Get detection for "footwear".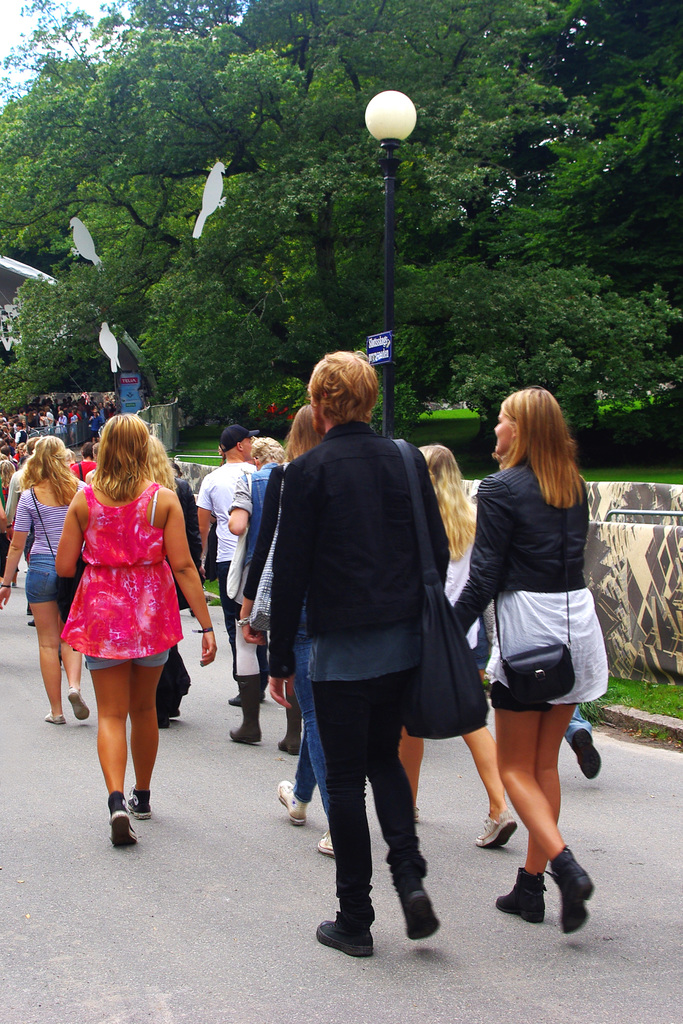
Detection: (128, 785, 151, 818).
